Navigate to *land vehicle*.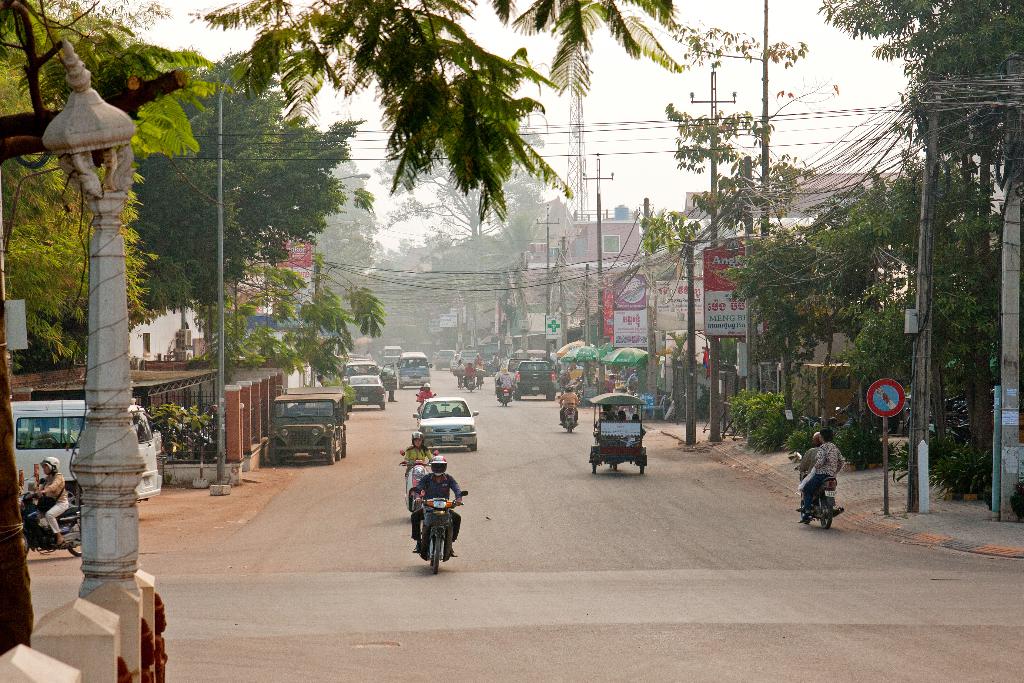
Navigation target: [433,346,450,370].
